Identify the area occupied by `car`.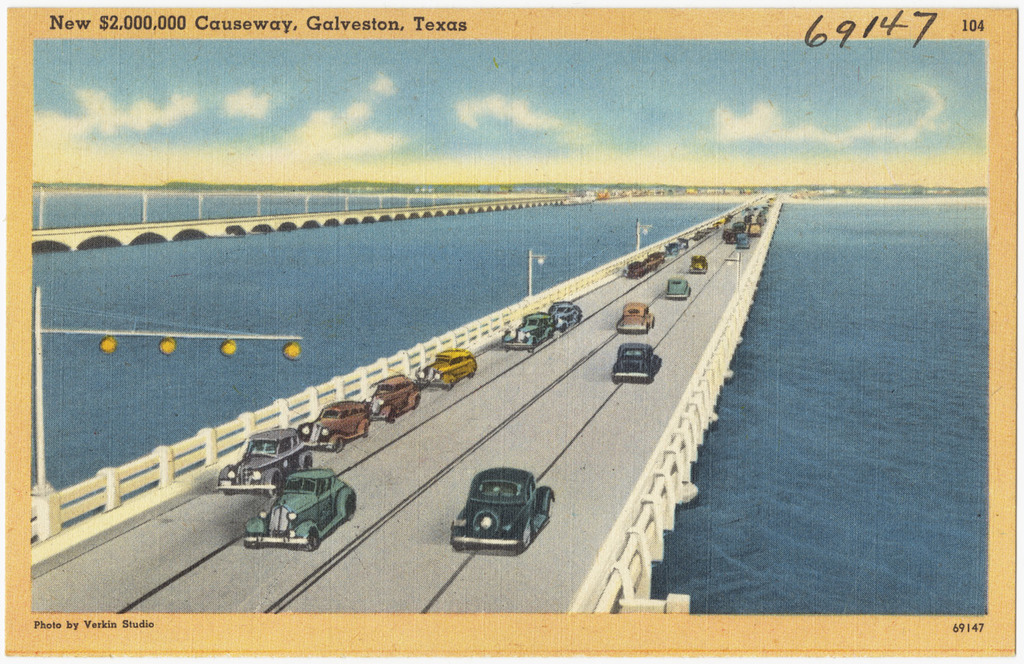
Area: [left=289, top=399, right=376, bottom=456].
